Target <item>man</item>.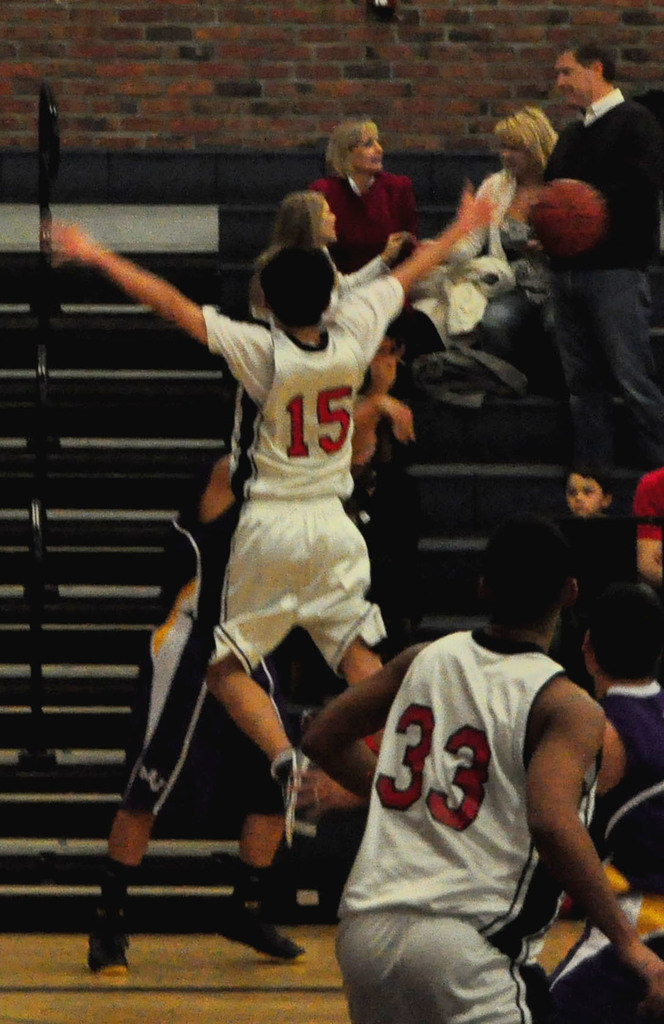
Target region: x1=544 y1=581 x2=663 y2=1023.
